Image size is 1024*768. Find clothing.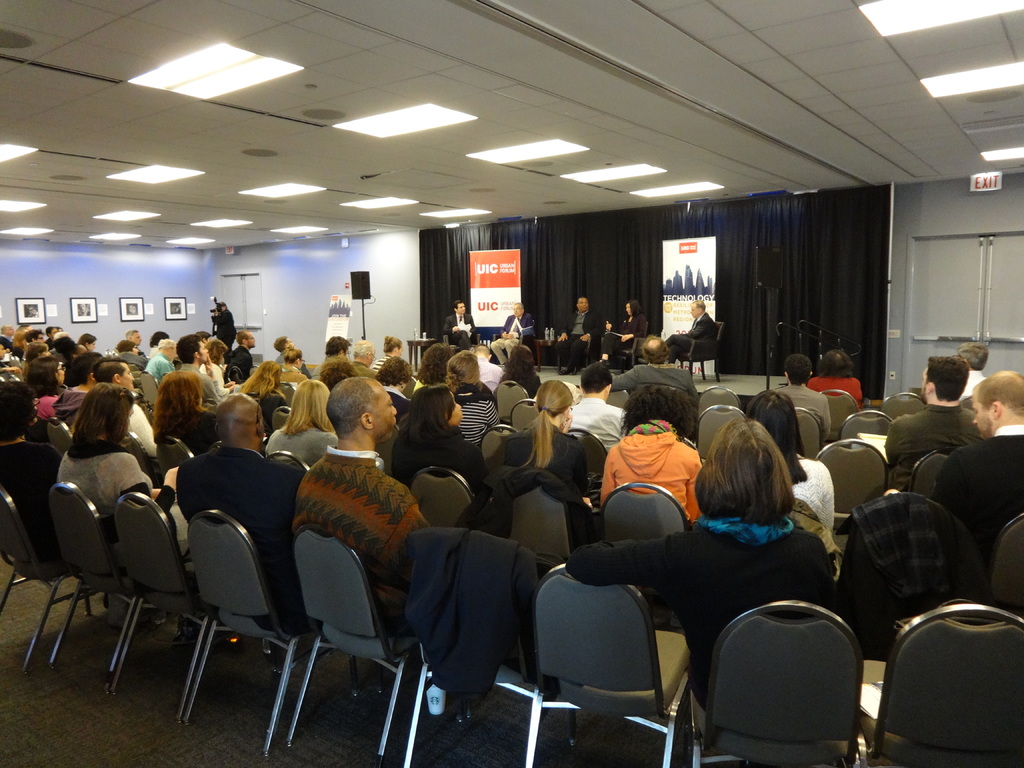
left=810, top=373, right=864, bottom=415.
